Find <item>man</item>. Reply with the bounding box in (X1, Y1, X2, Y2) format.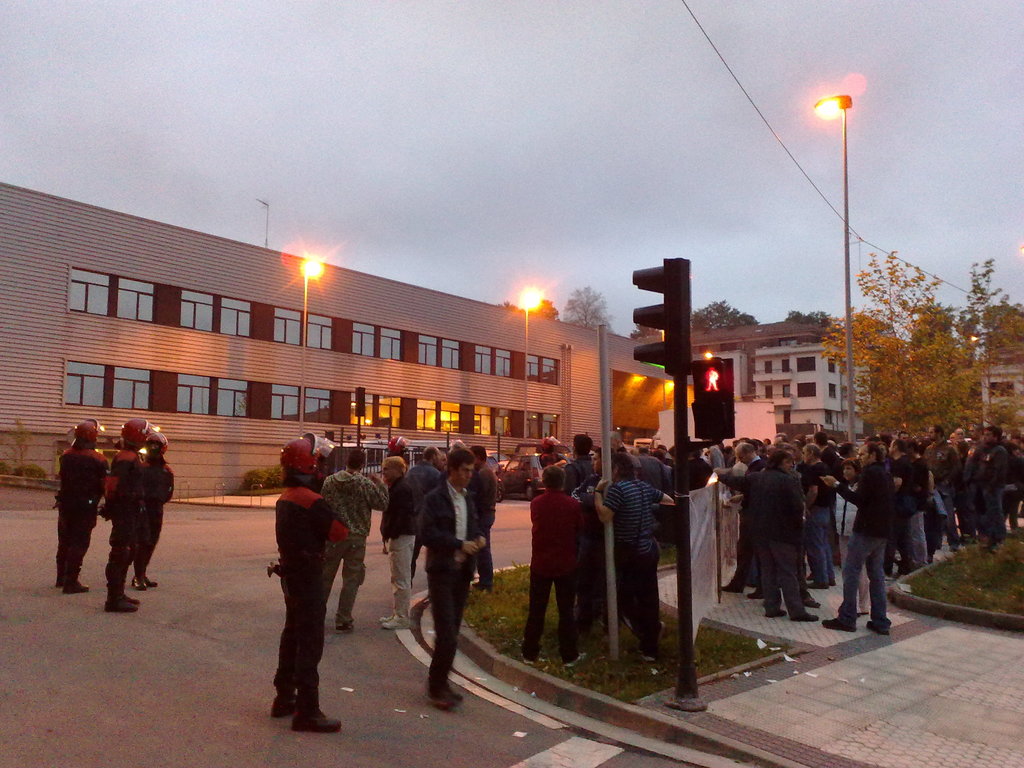
(573, 472, 605, 655).
